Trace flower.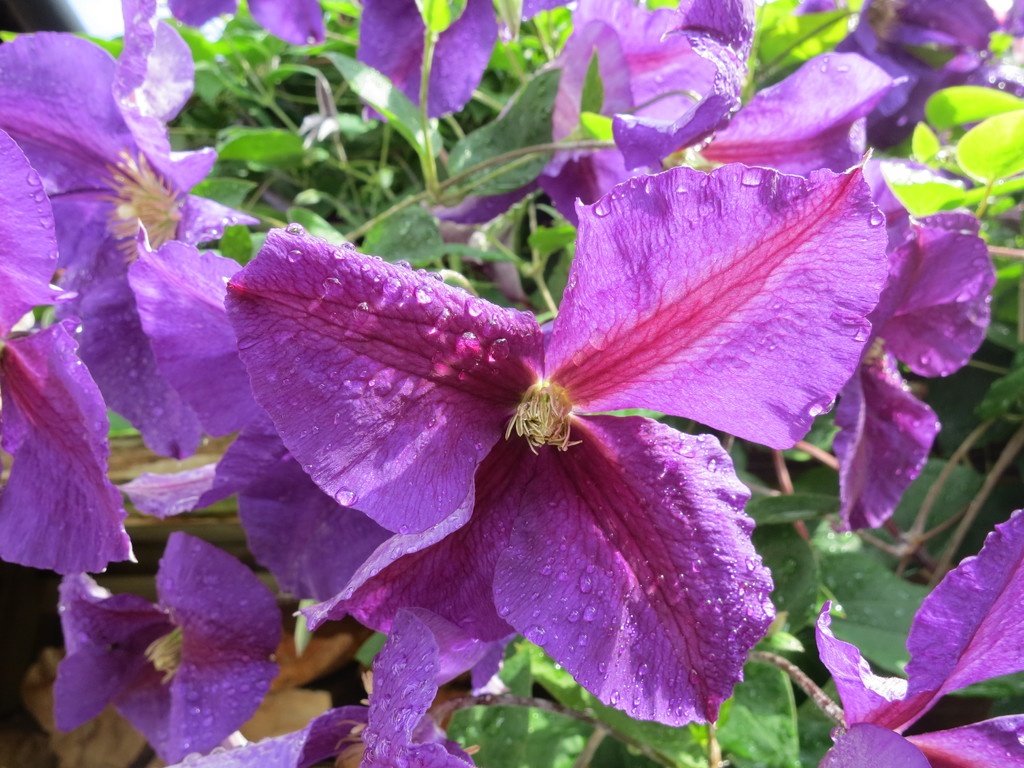
Traced to (52,527,282,767).
